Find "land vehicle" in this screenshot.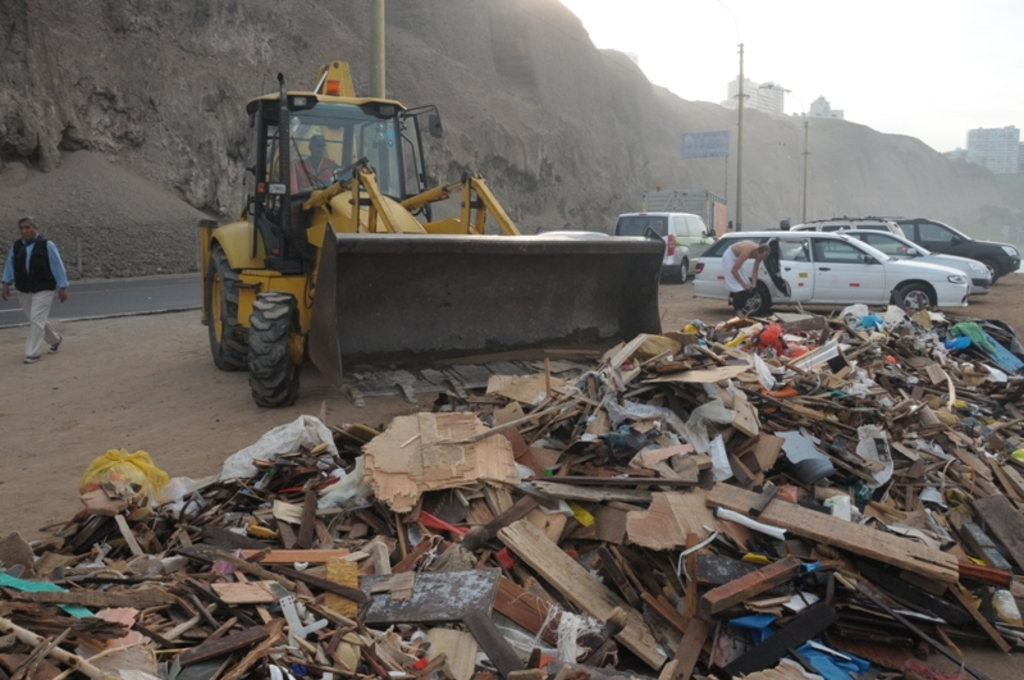
The bounding box for "land vehicle" is select_region(778, 214, 909, 256).
